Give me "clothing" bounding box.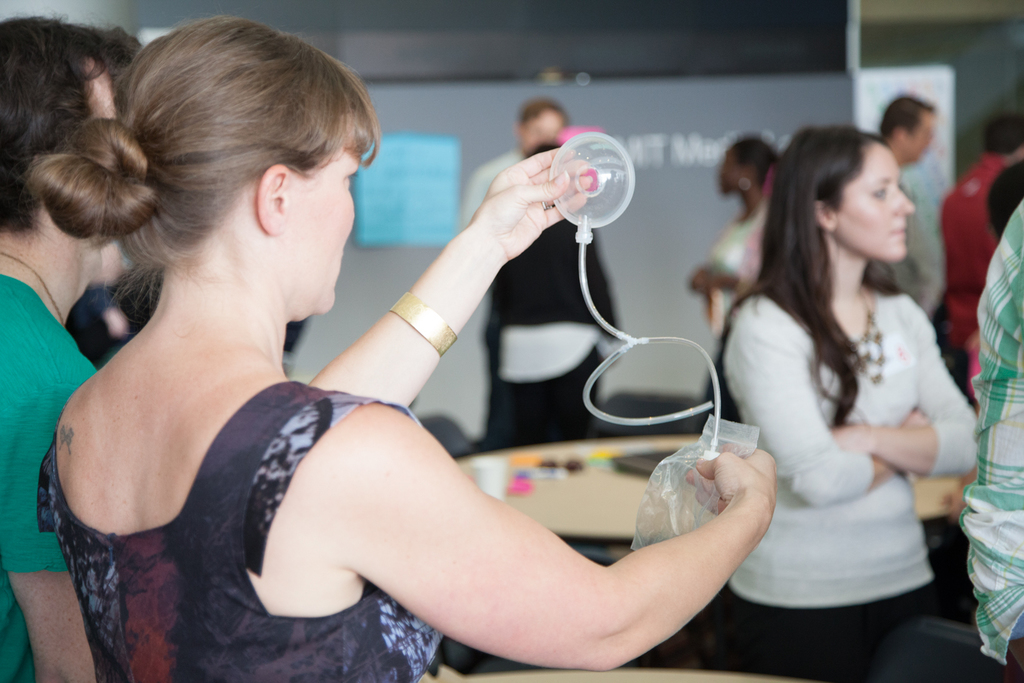
869,169,952,349.
